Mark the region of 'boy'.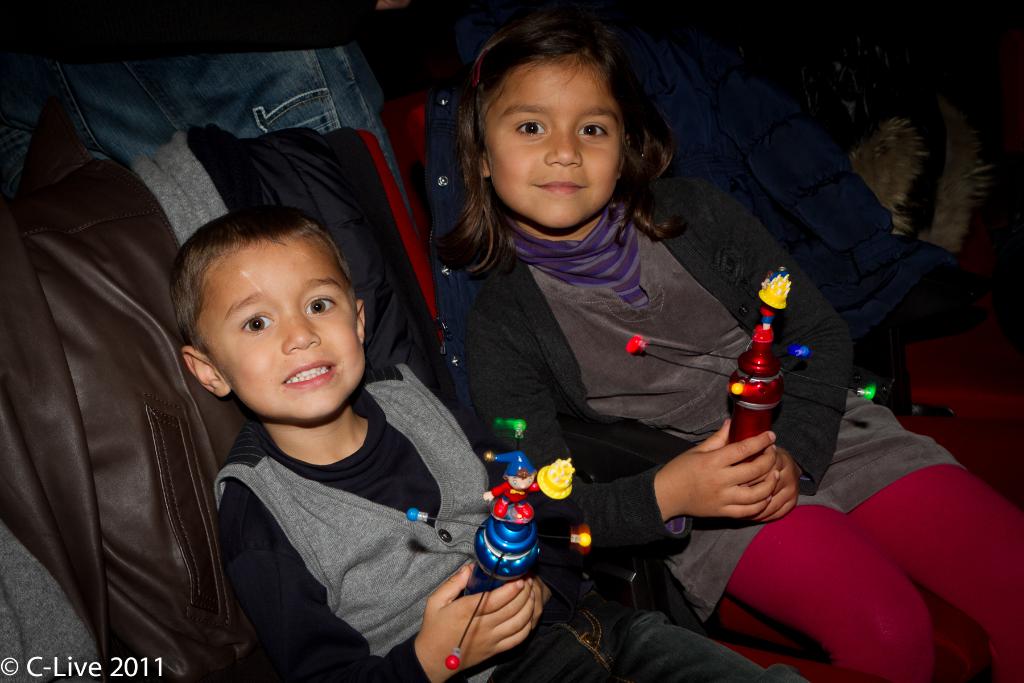
Region: x1=179 y1=200 x2=810 y2=682.
